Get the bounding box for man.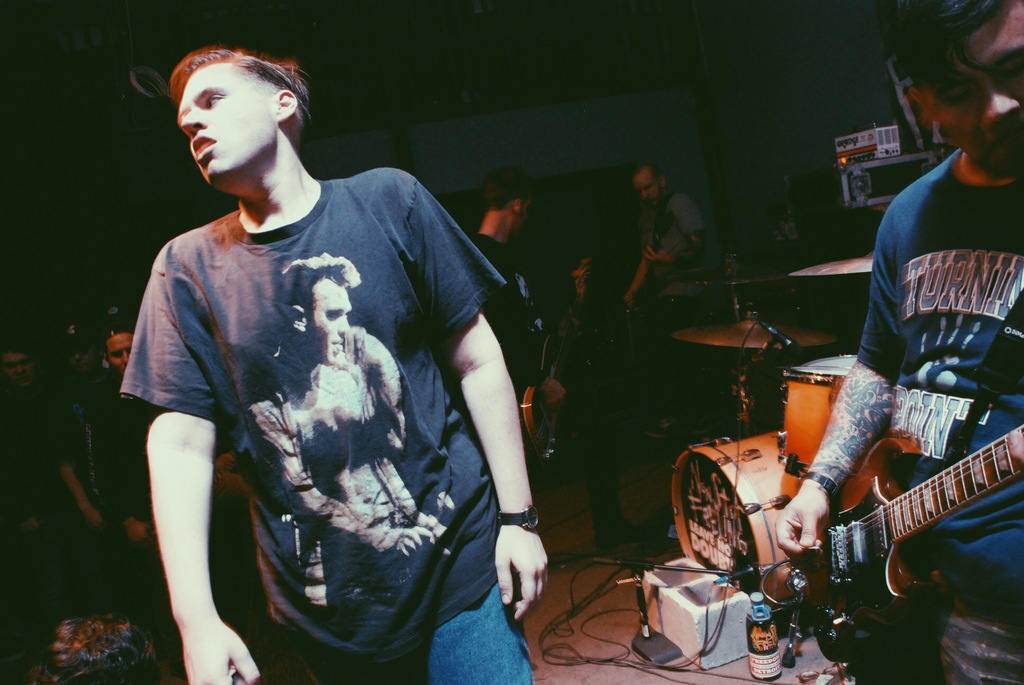
crop(133, 40, 540, 684).
